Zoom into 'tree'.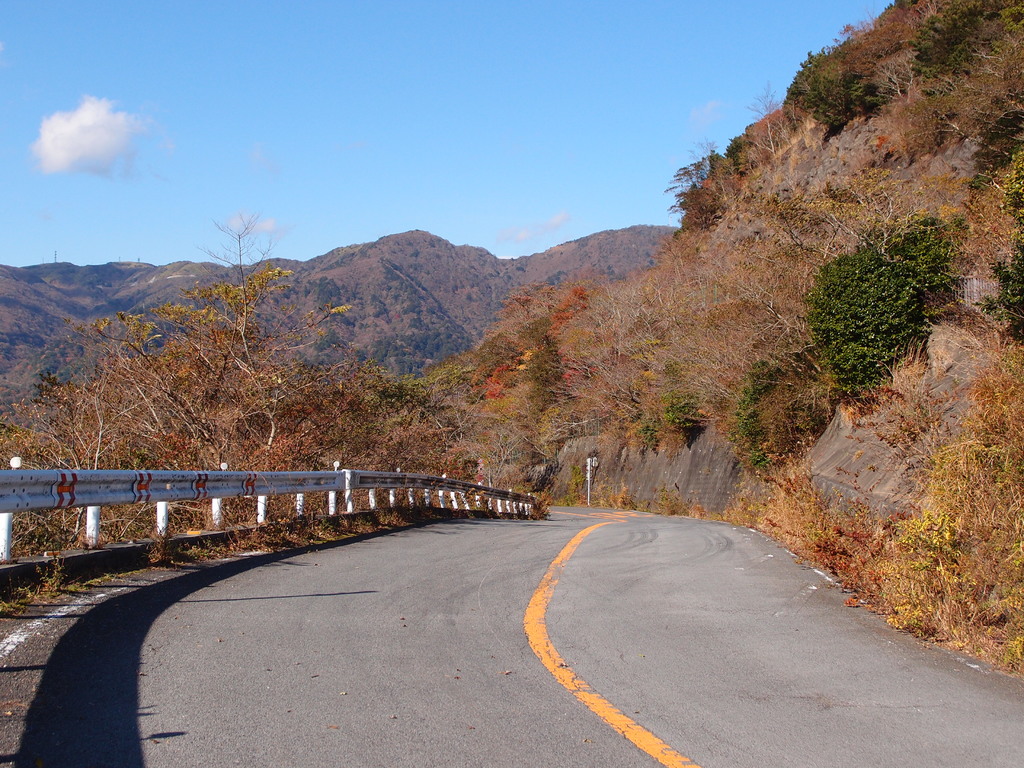
Zoom target: detection(786, 51, 893, 134).
